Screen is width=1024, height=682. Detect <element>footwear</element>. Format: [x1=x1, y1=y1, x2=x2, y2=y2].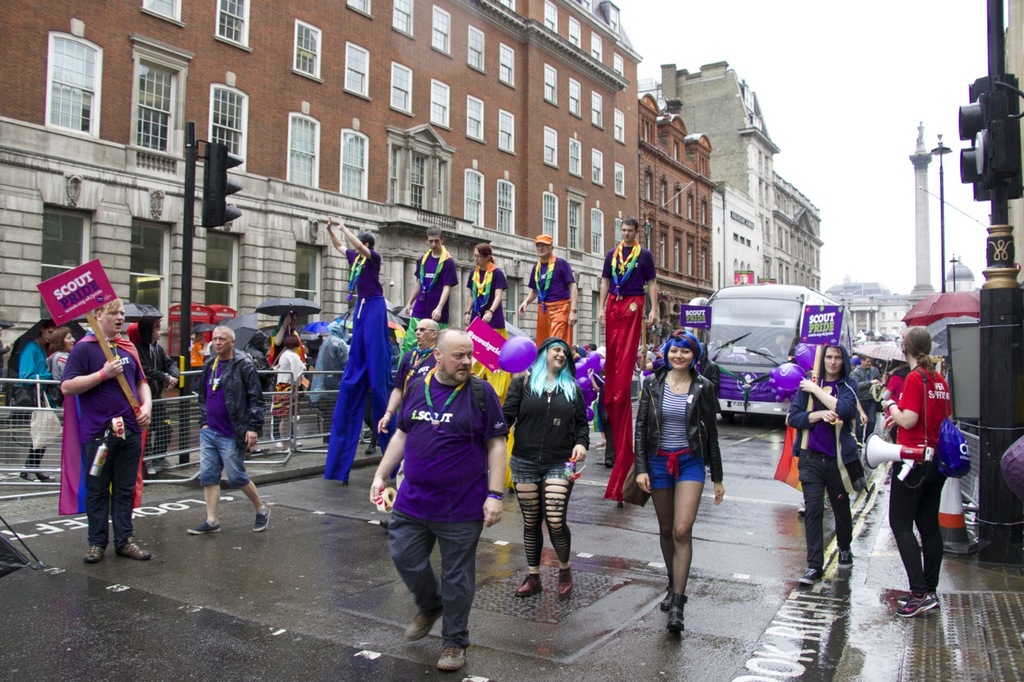
[x1=558, y1=568, x2=575, y2=597].
